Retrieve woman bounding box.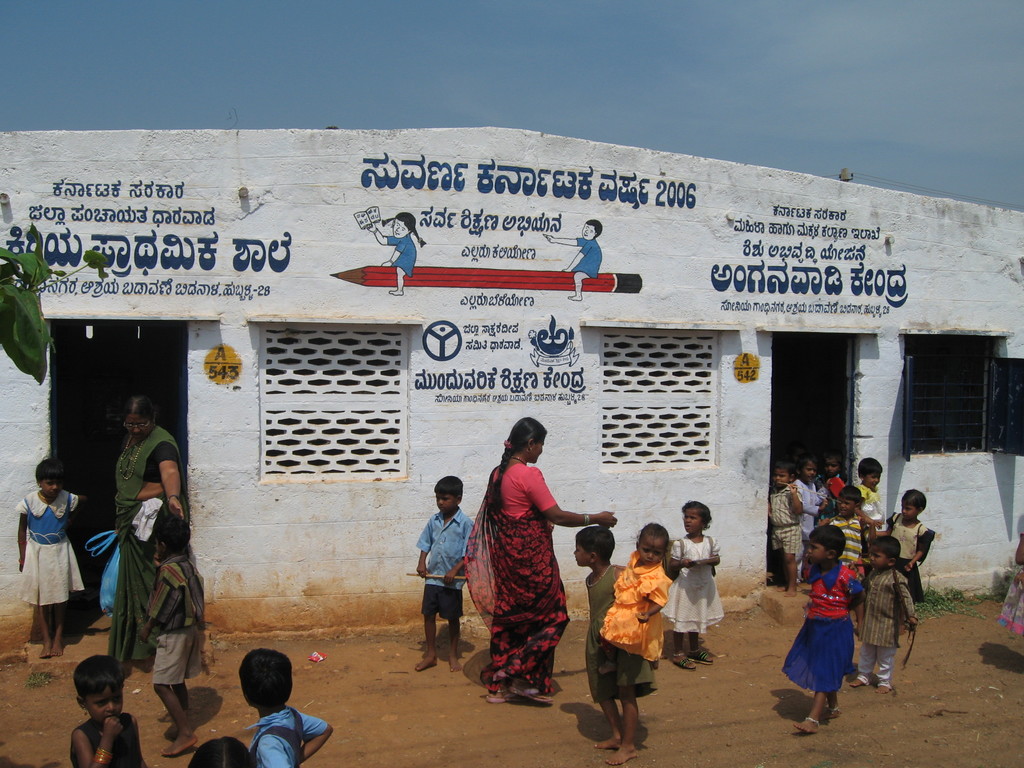
Bounding box: 465 419 594 710.
